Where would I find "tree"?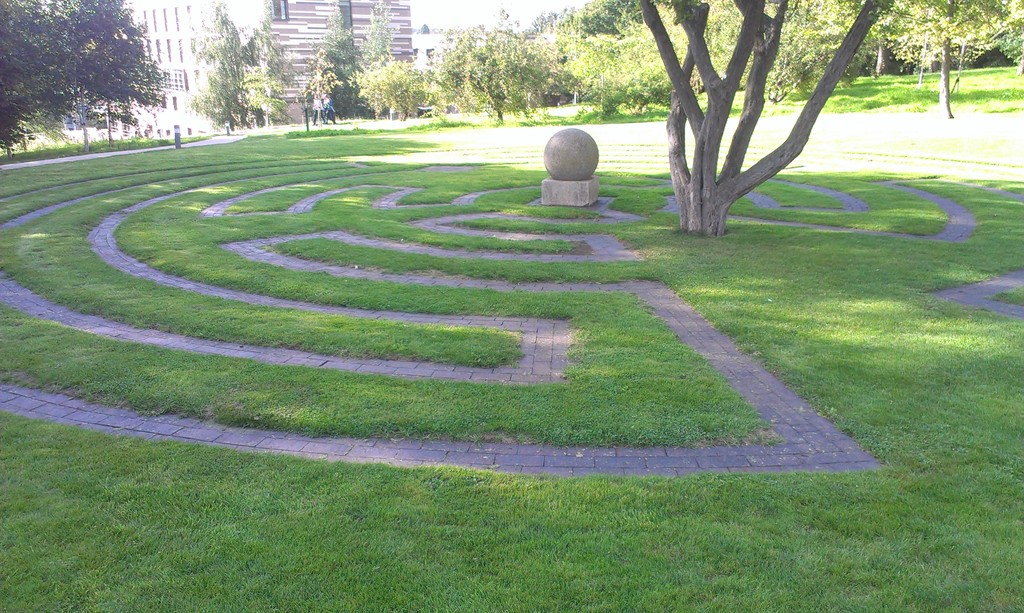
At 867:0:1023:117.
